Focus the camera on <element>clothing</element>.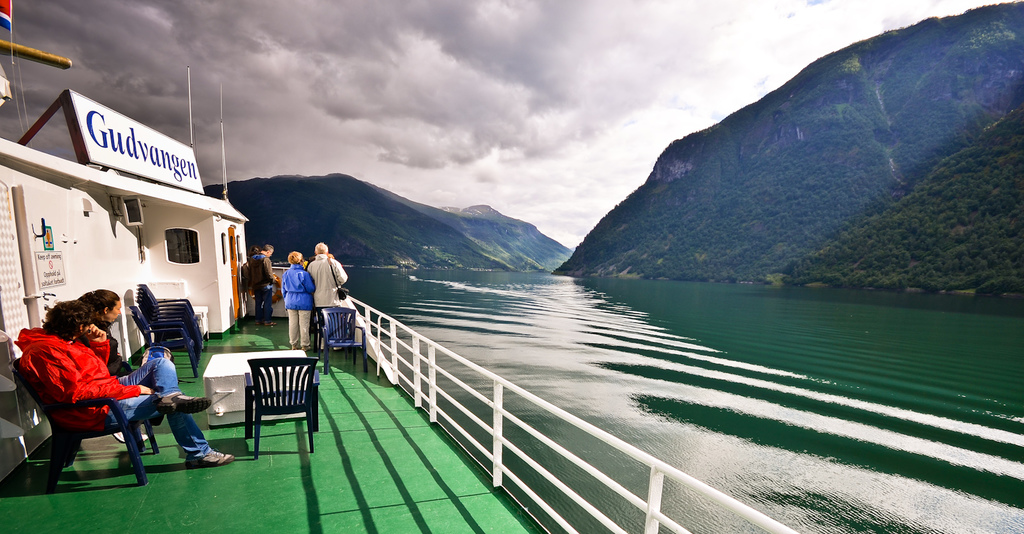
Focus region: (left=73, top=308, right=175, bottom=429).
